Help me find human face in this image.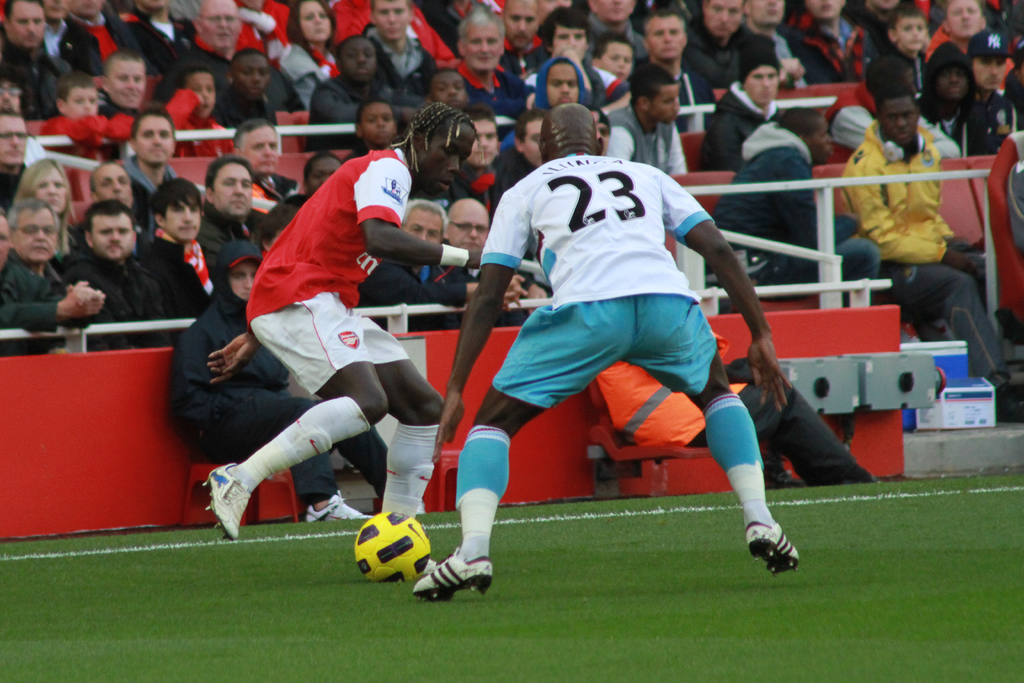
Found it: x1=970 y1=54 x2=1009 y2=89.
